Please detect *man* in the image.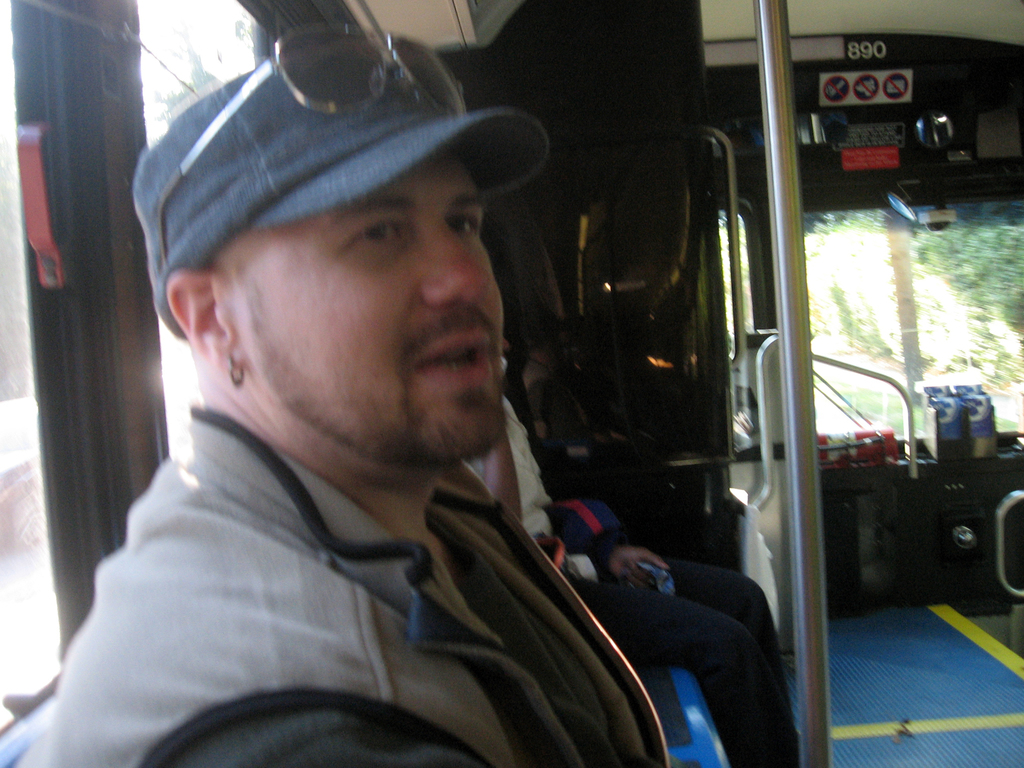
x1=459 y1=341 x2=800 y2=767.
